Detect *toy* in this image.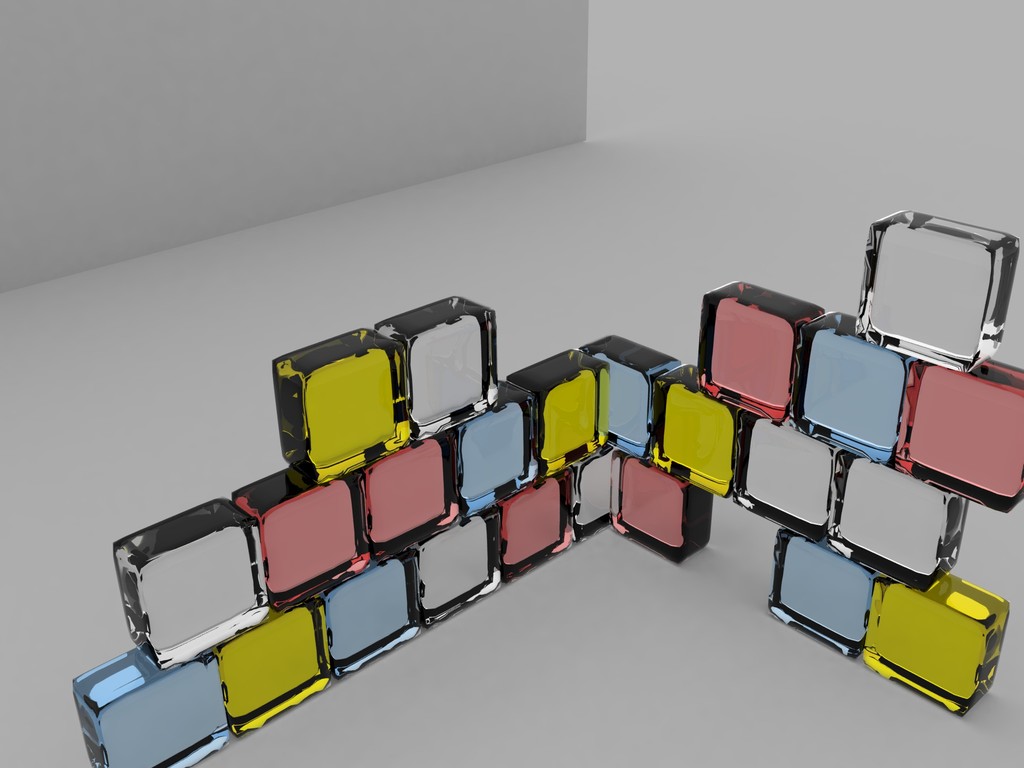
Detection: l=70, t=209, r=1023, b=767.
